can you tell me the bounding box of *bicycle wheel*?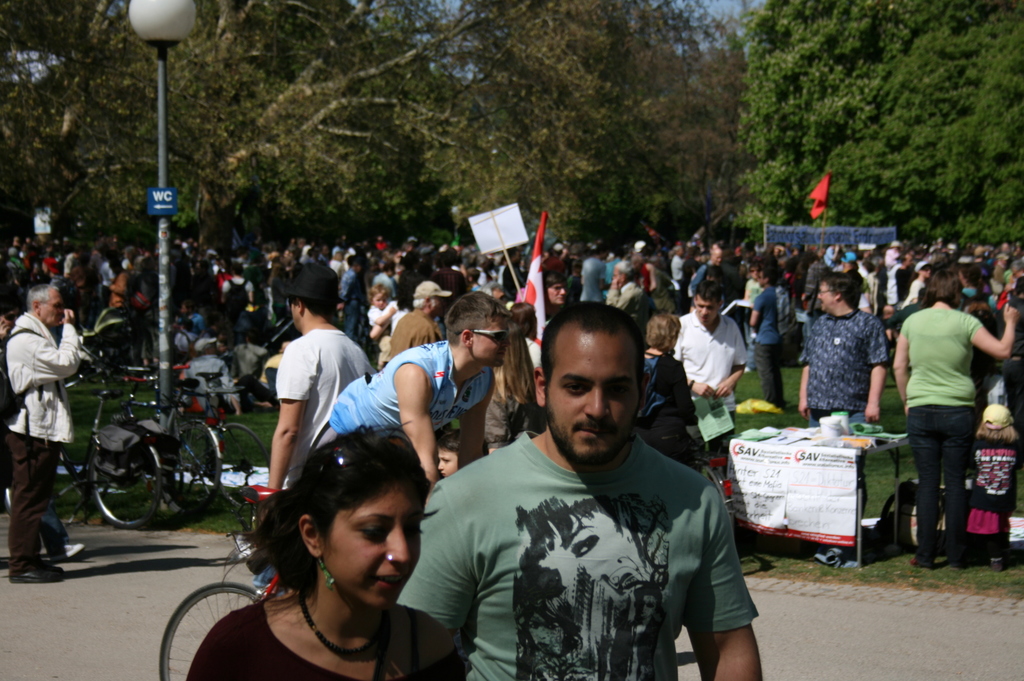
locate(92, 433, 161, 529).
